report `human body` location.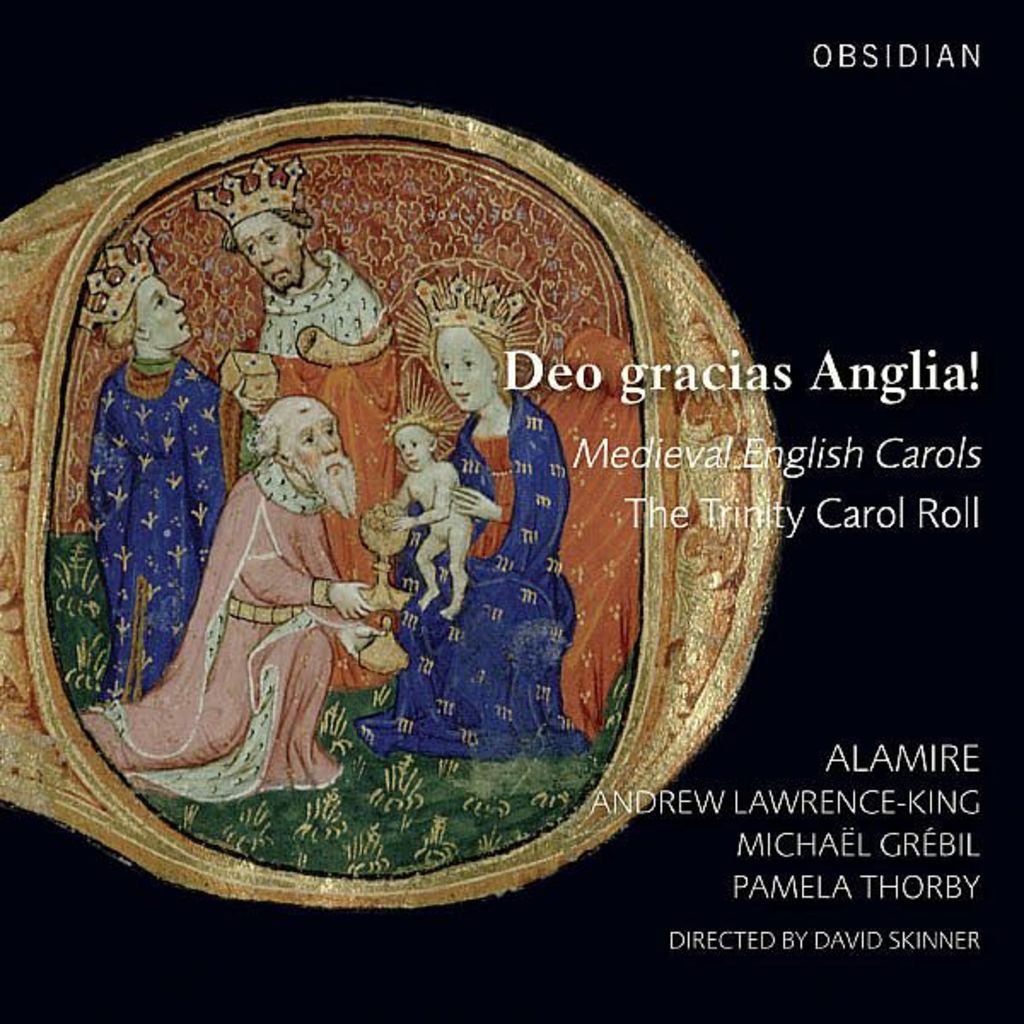
Report: left=256, top=241, right=403, bottom=686.
